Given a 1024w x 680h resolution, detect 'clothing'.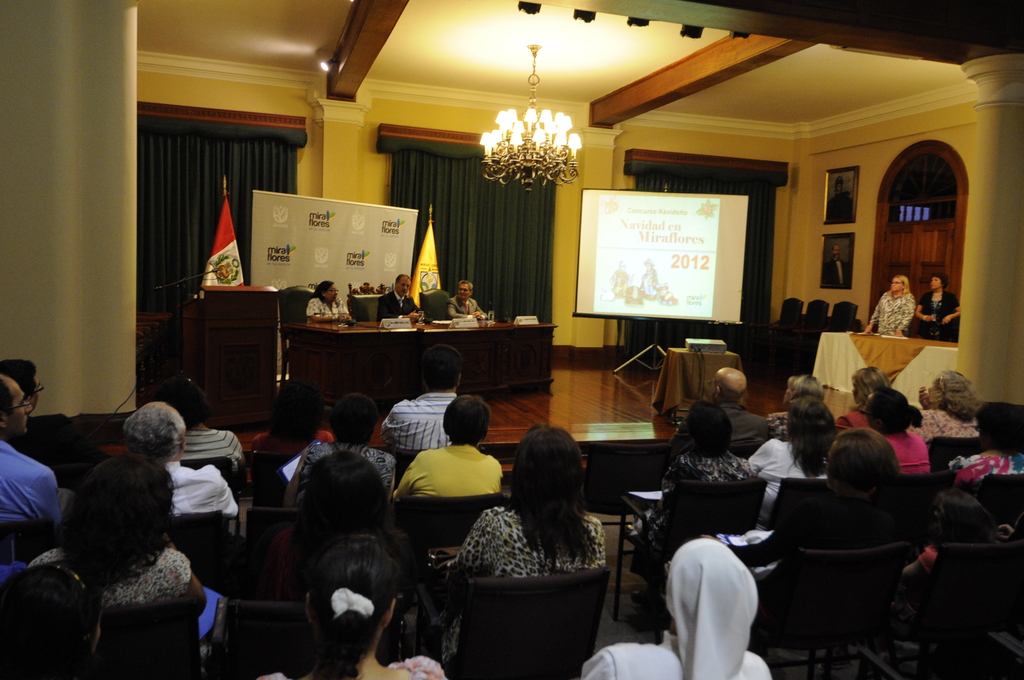
[726,484,925,638].
